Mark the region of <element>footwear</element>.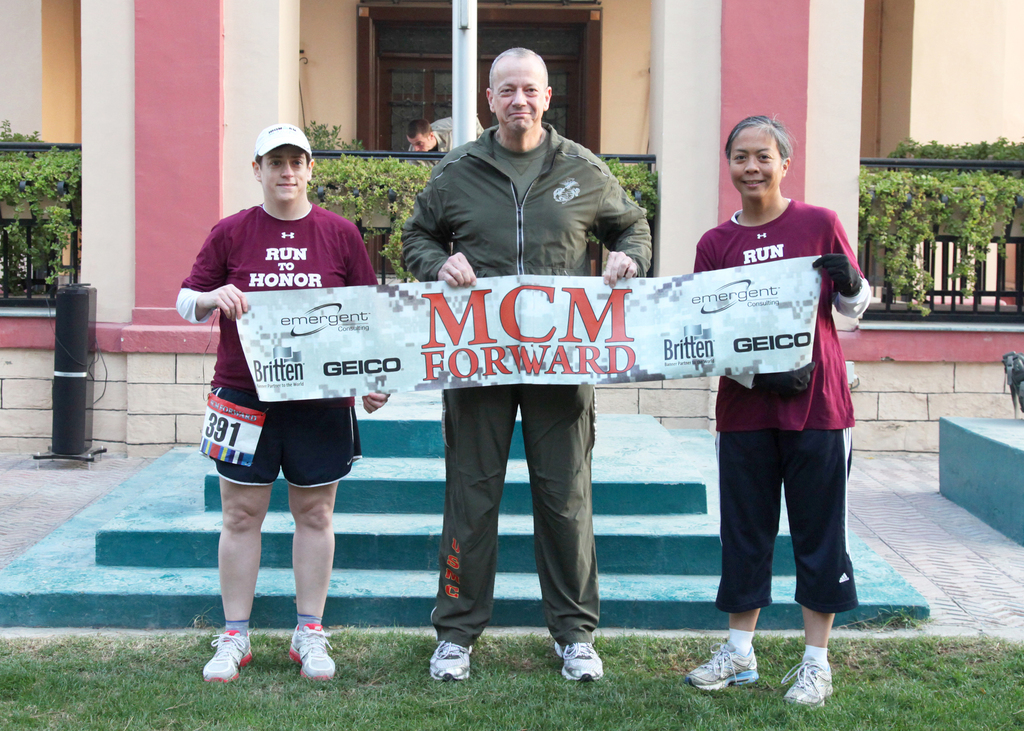
Region: locate(779, 659, 833, 707).
